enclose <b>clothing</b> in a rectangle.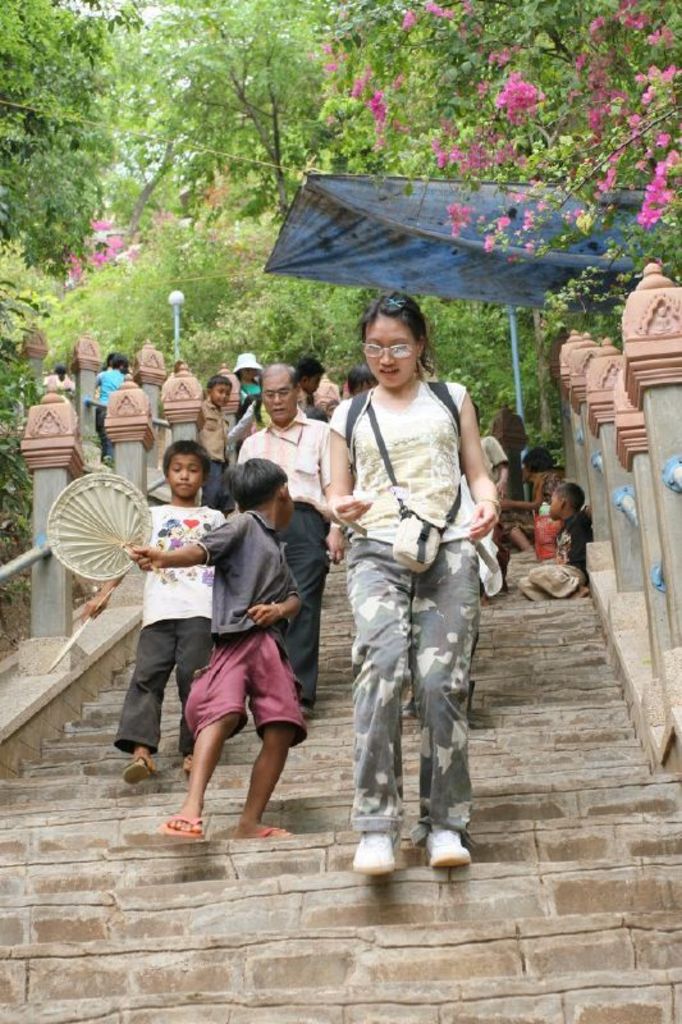
rect(320, 316, 498, 863).
